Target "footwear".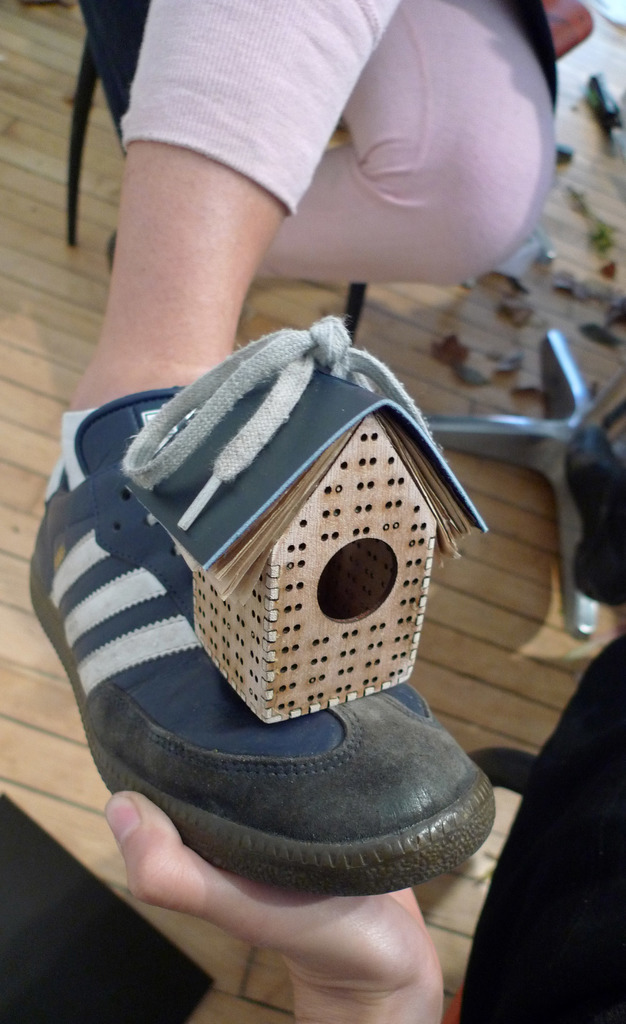
Target region: bbox=[24, 307, 501, 903].
